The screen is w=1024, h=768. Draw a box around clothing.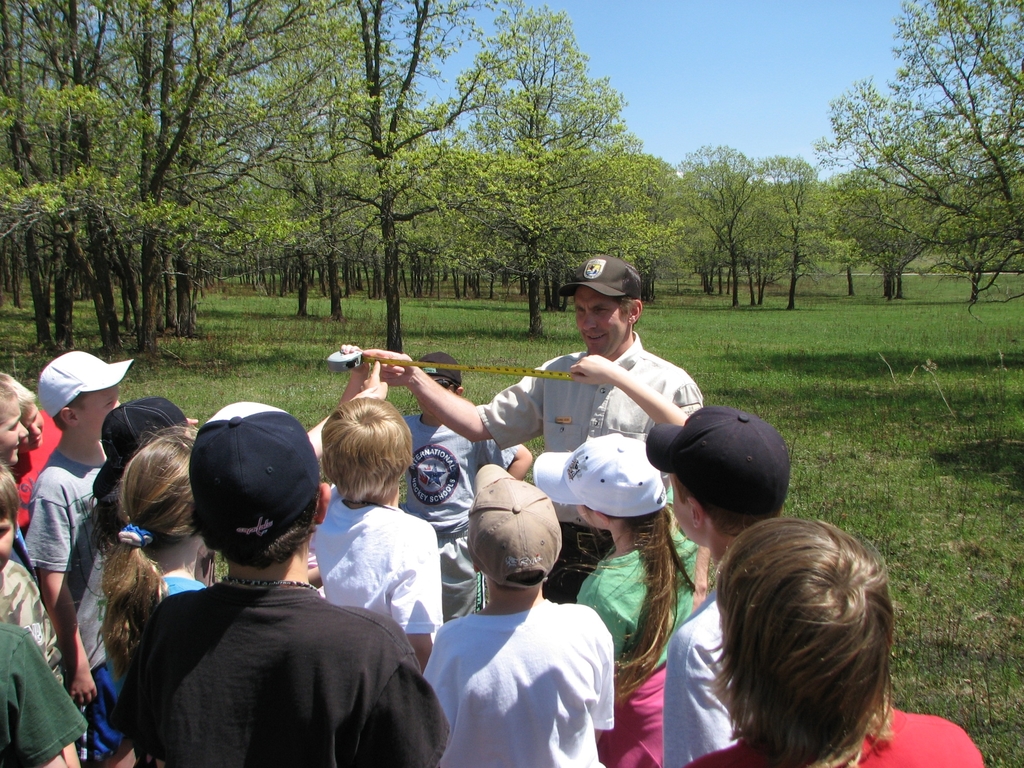
Rect(426, 591, 620, 767).
